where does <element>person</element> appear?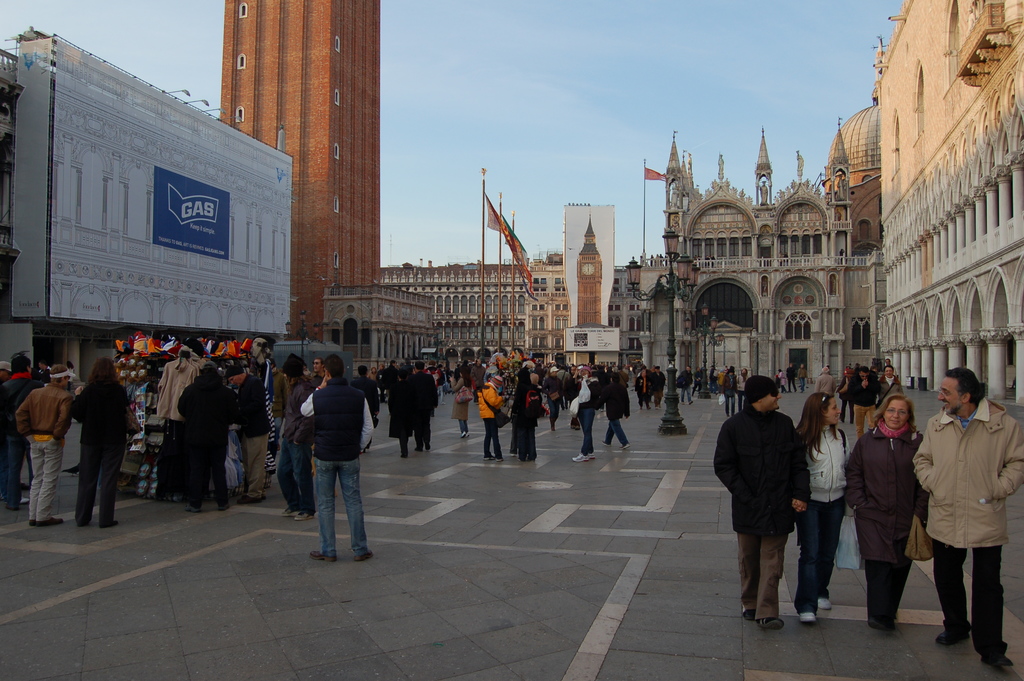
Appears at l=904, t=366, r=1023, b=669.
